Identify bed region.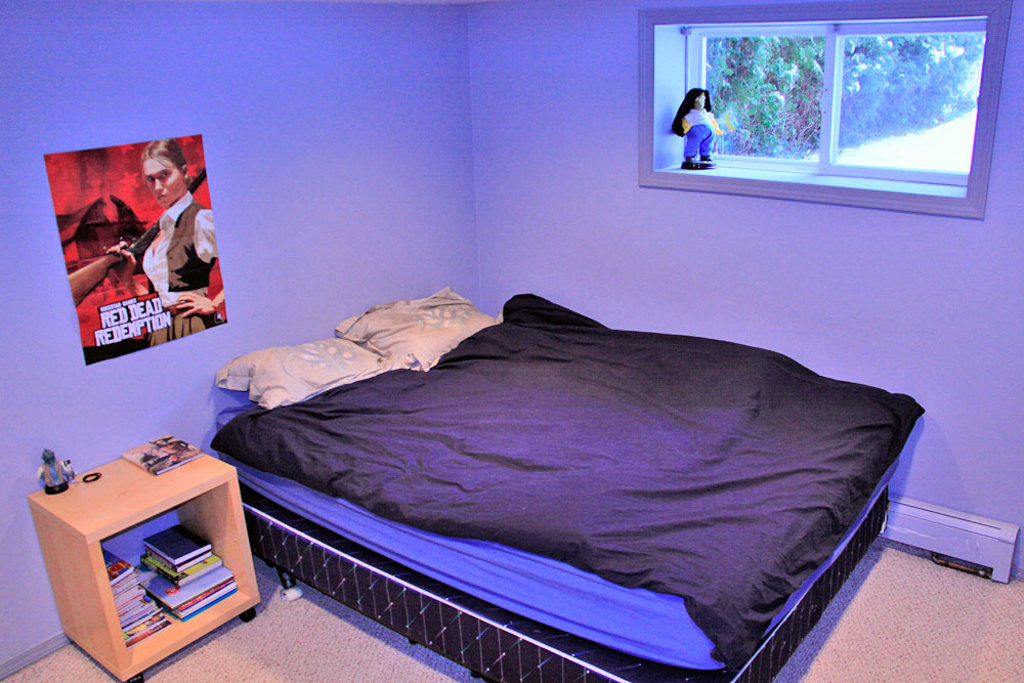
Region: {"x1": 196, "y1": 227, "x2": 940, "y2": 682}.
